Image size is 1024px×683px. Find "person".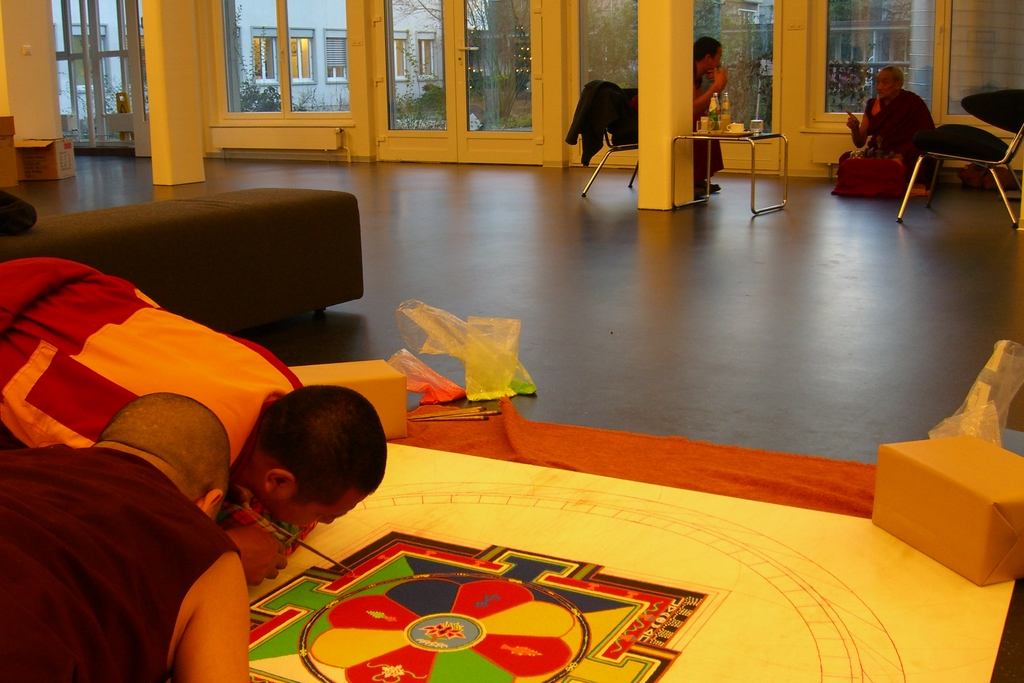
[left=0, top=251, right=384, bottom=588].
